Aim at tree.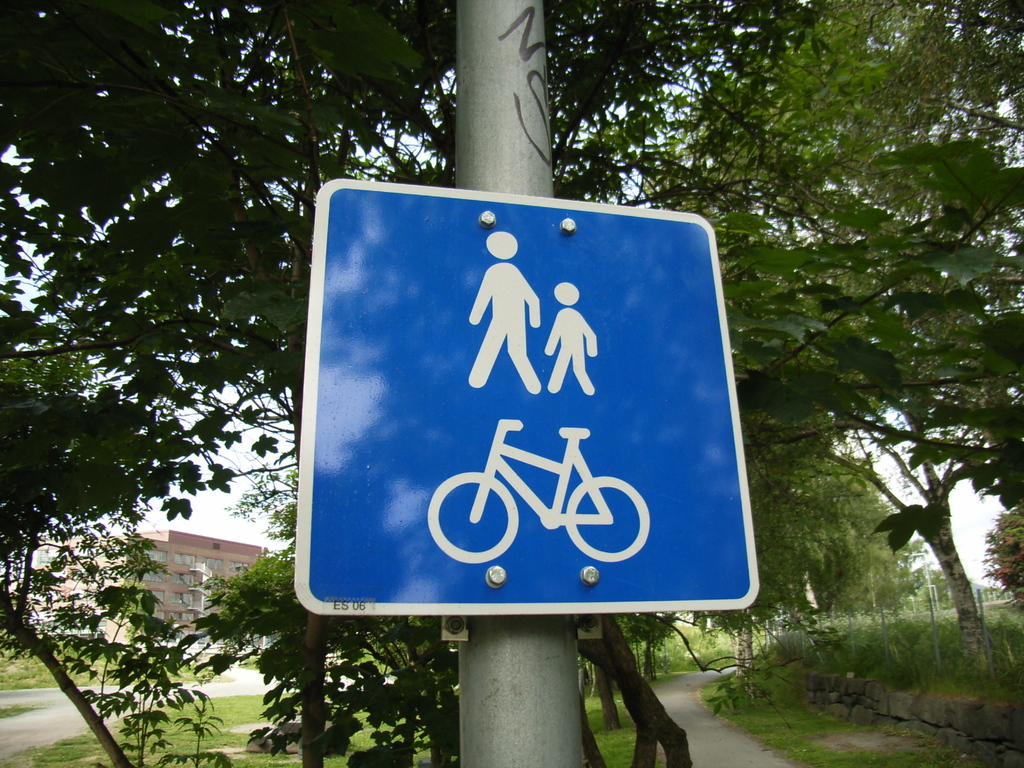
Aimed at rect(668, 402, 867, 681).
